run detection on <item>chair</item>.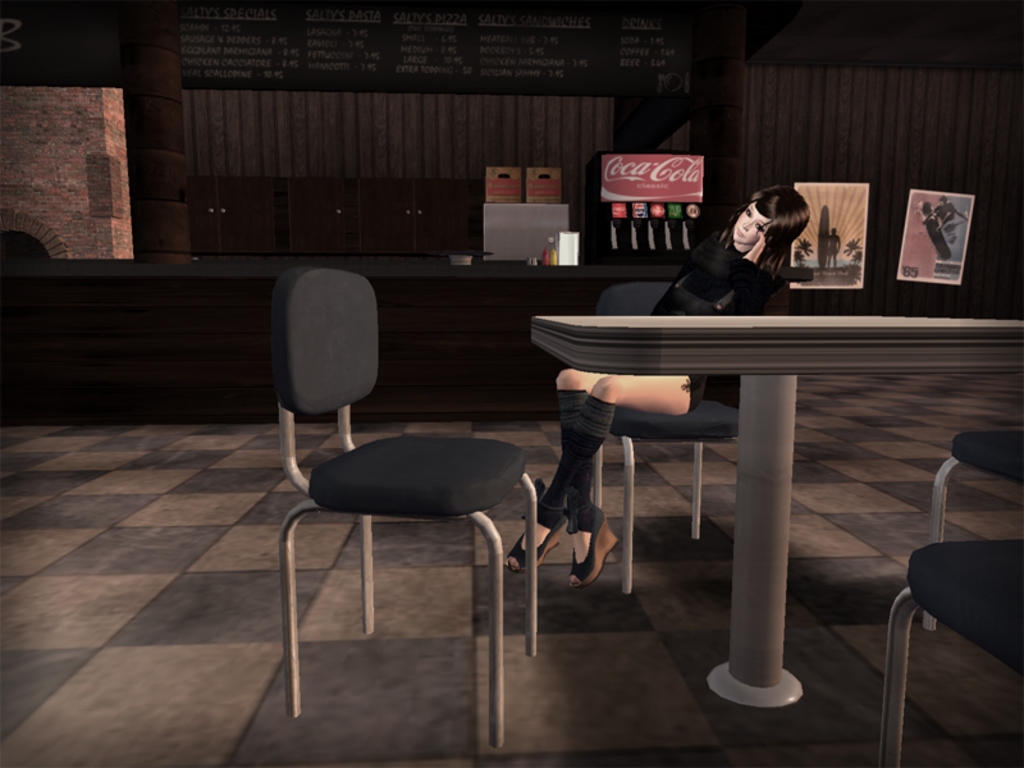
Result: 282:261:541:749.
